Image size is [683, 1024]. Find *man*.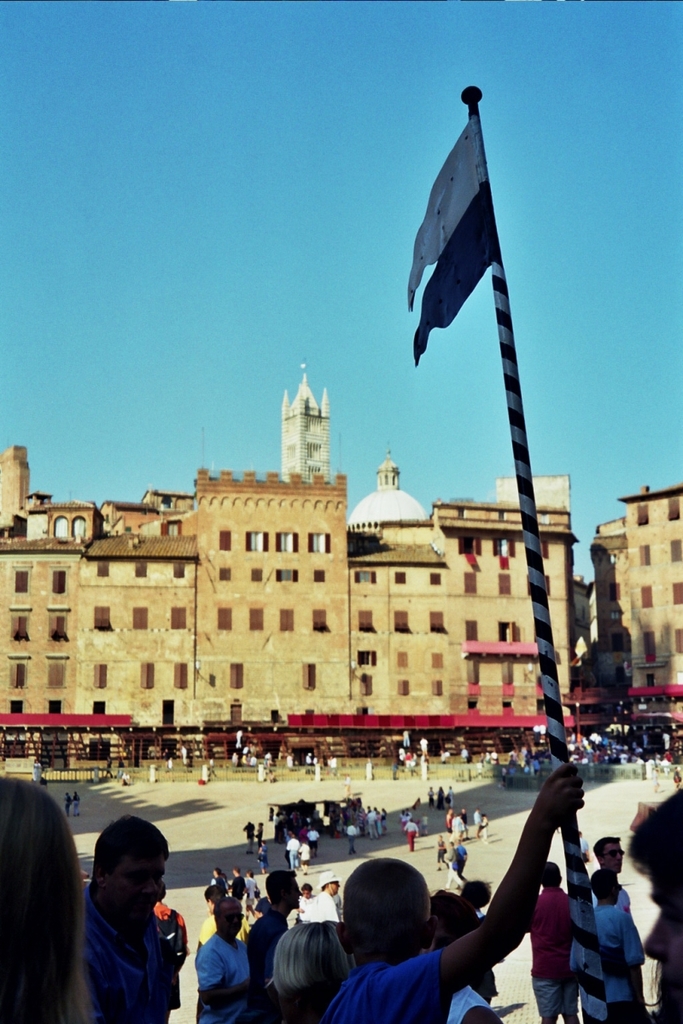
Rect(198, 900, 267, 1023).
